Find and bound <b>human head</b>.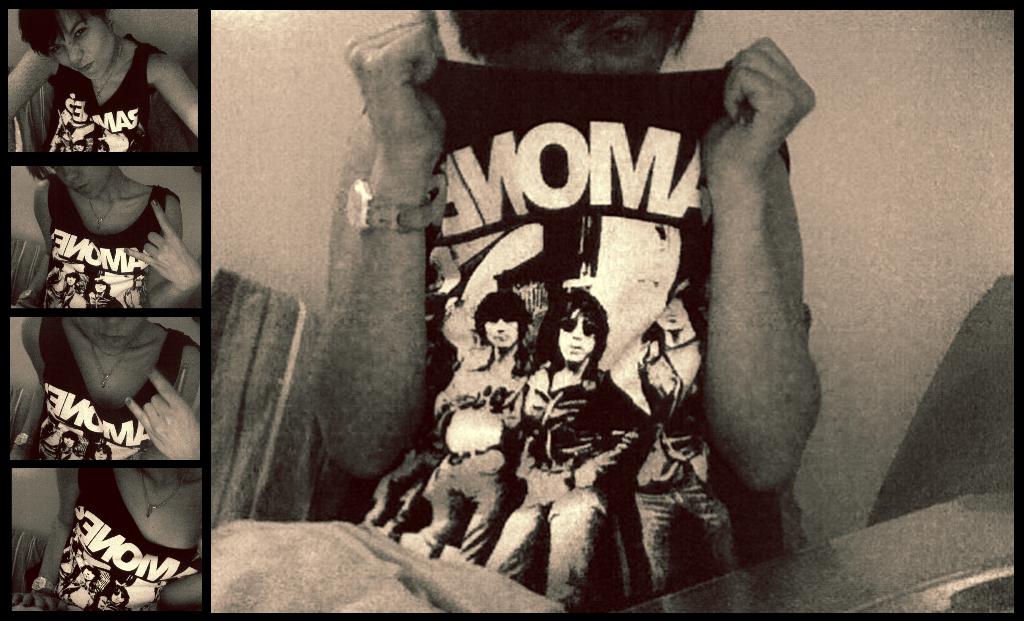
Bound: l=45, t=417, r=61, b=431.
